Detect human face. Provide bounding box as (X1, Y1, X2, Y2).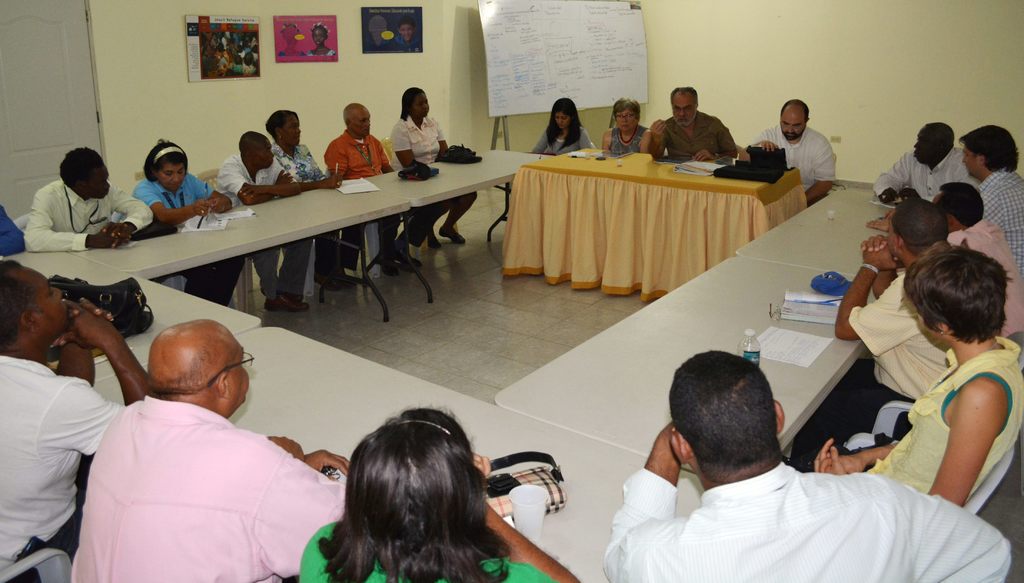
(228, 346, 255, 406).
